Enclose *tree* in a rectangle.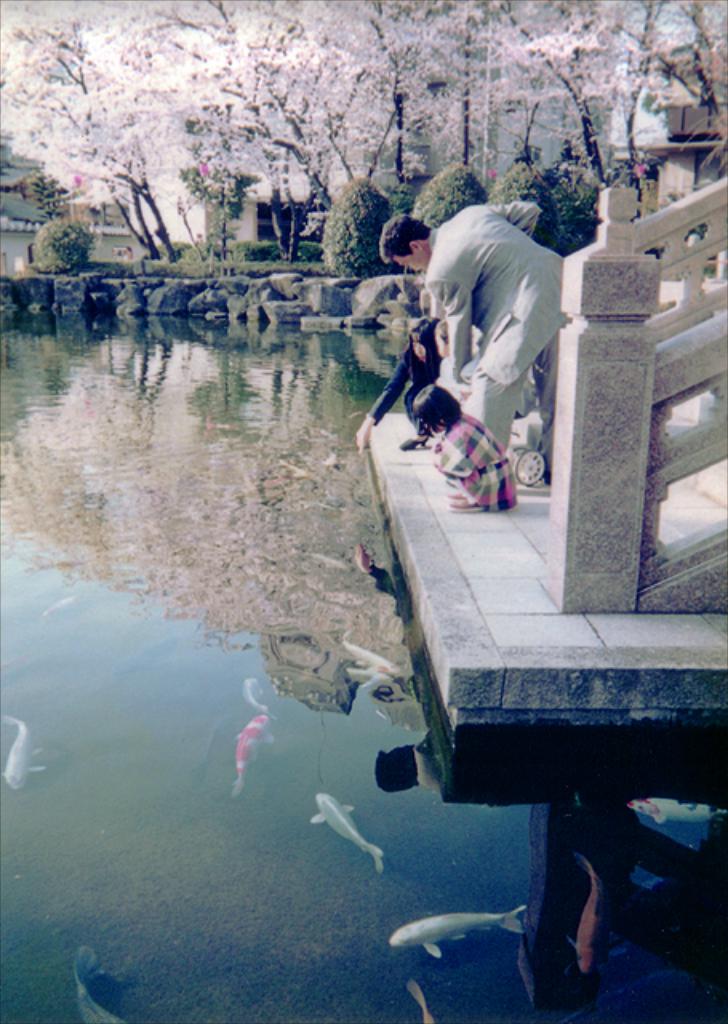
{"x1": 125, "y1": 0, "x2": 285, "y2": 253}.
